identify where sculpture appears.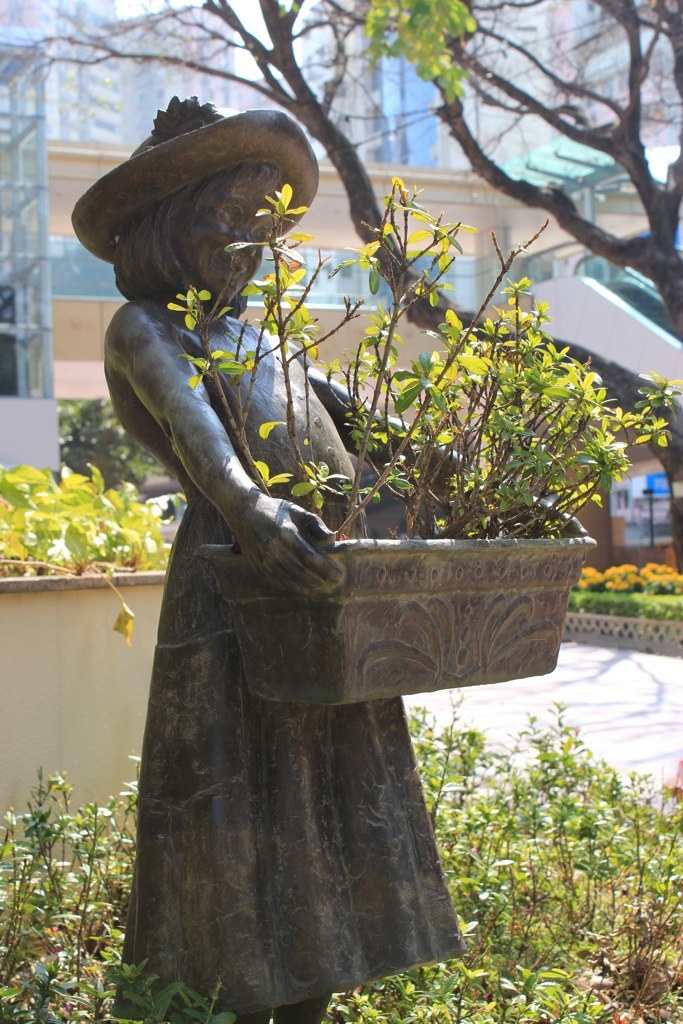
Appears at bbox=[75, 80, 529, 1023].
